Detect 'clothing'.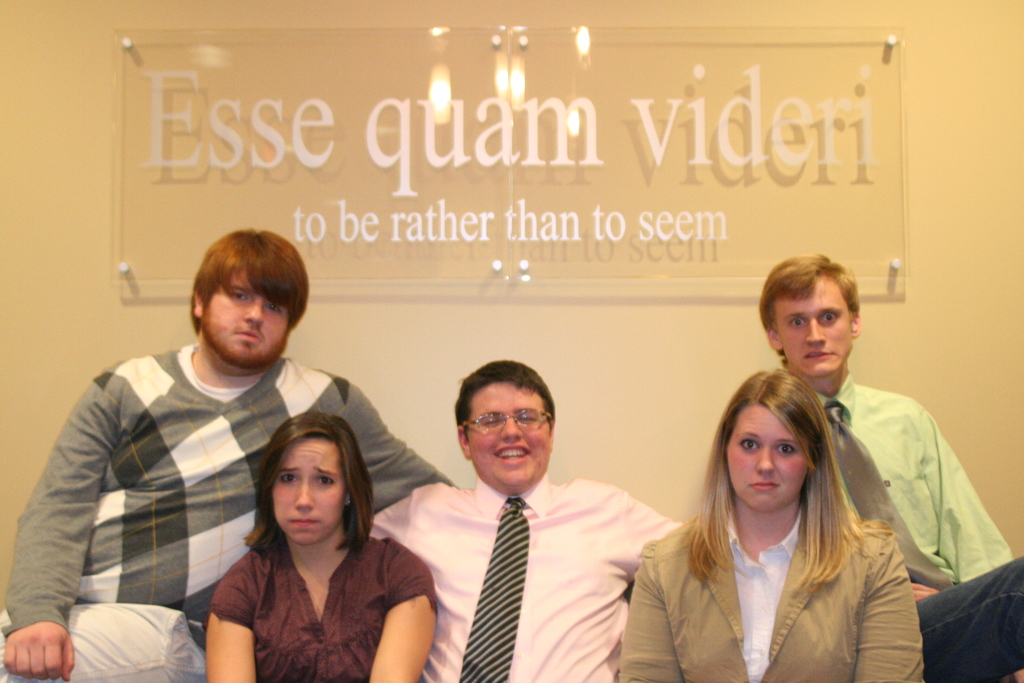
Detected at crop(809, 381, 1023, 682).
